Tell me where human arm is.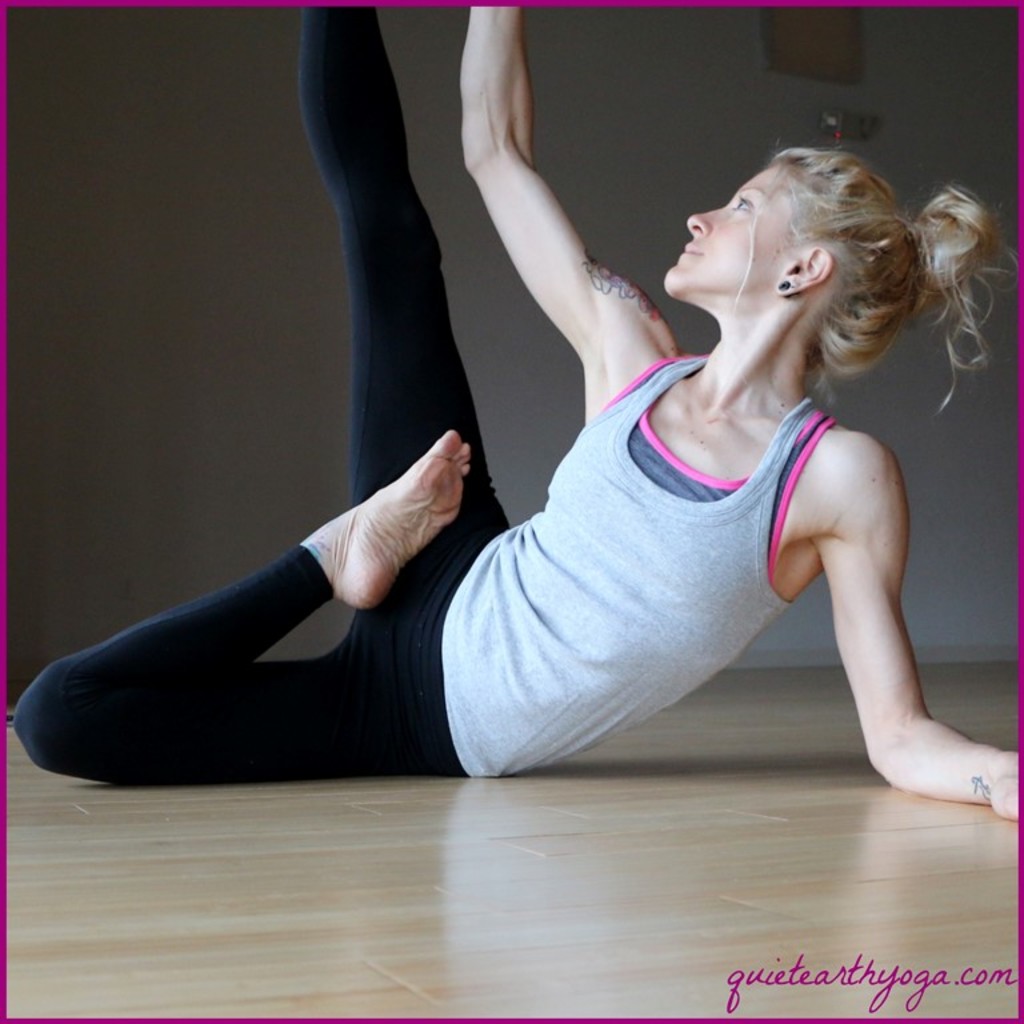
human arm is at x1=783, y1=419, x2=1023, y2=832.
